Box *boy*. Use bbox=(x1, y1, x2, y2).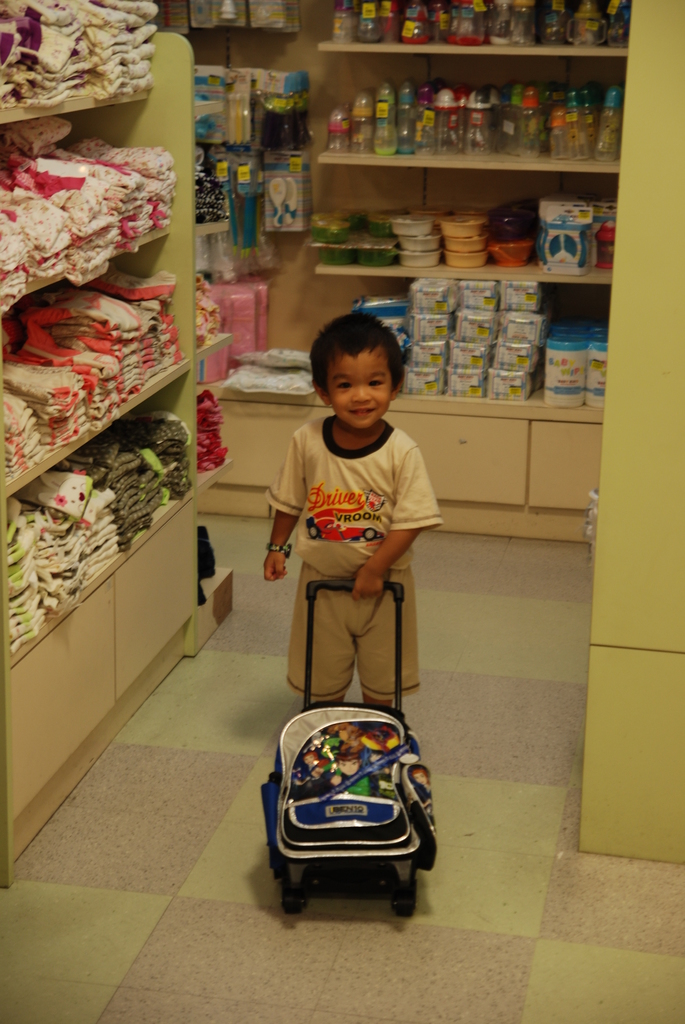
bbox=(252, 315, 446, 740).
